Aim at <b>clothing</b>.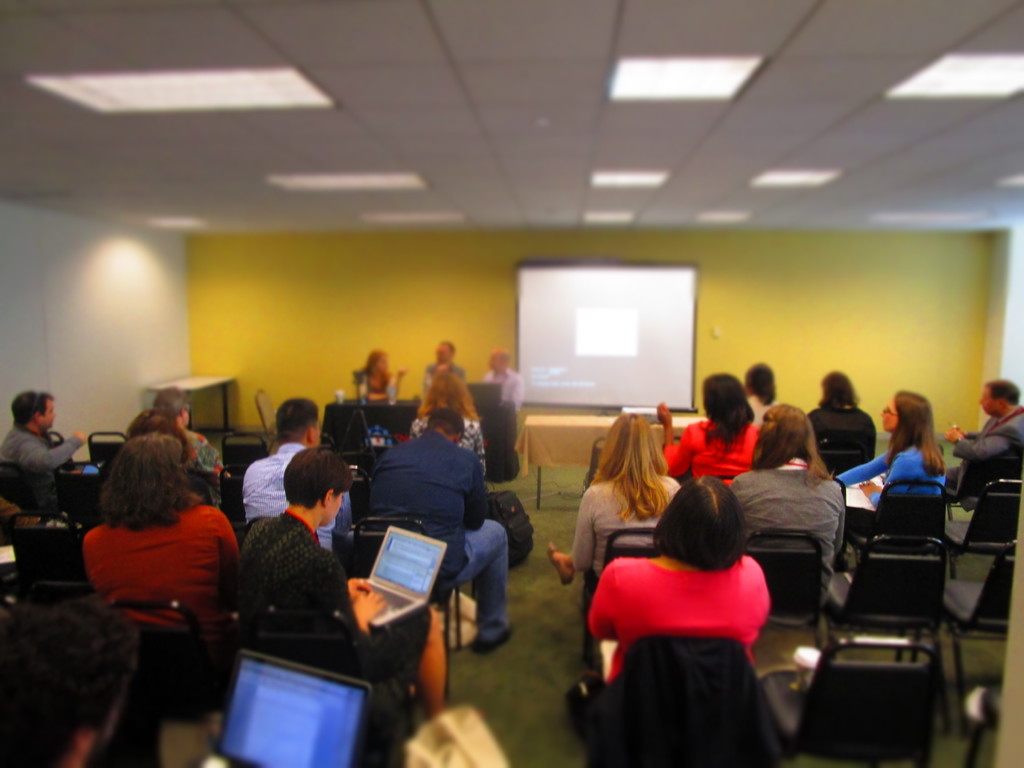
Aimed at (581, 538, 781, 676).
